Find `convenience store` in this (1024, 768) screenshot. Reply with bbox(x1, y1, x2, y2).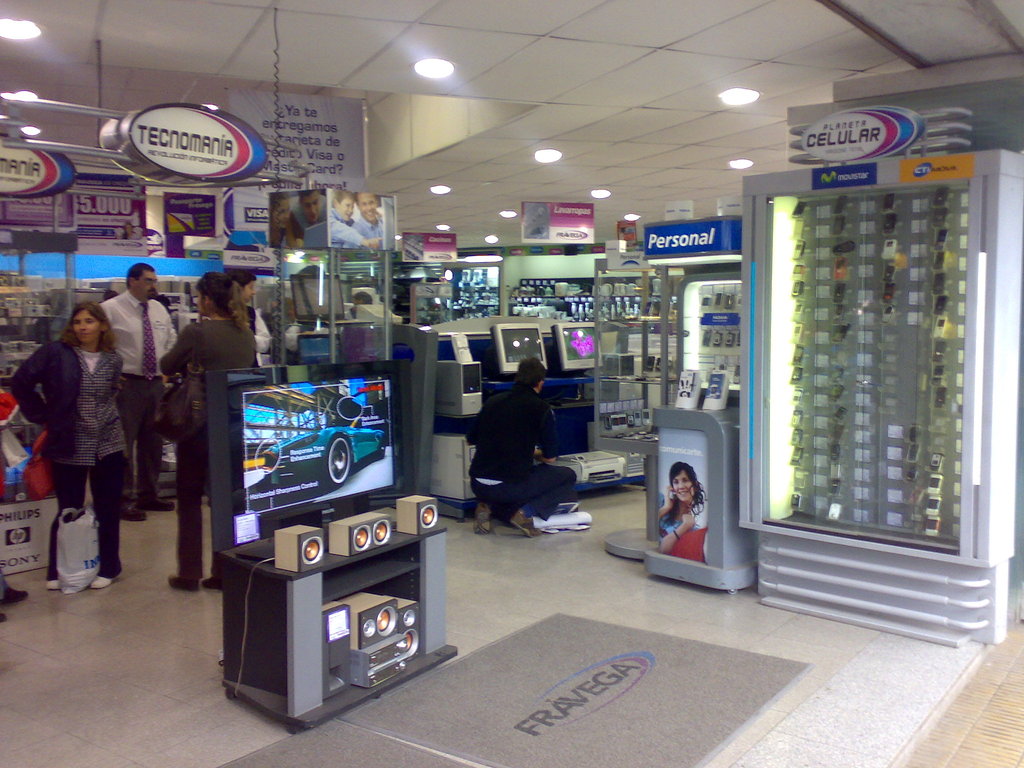
bbox(26, 0, 1001, 732).
